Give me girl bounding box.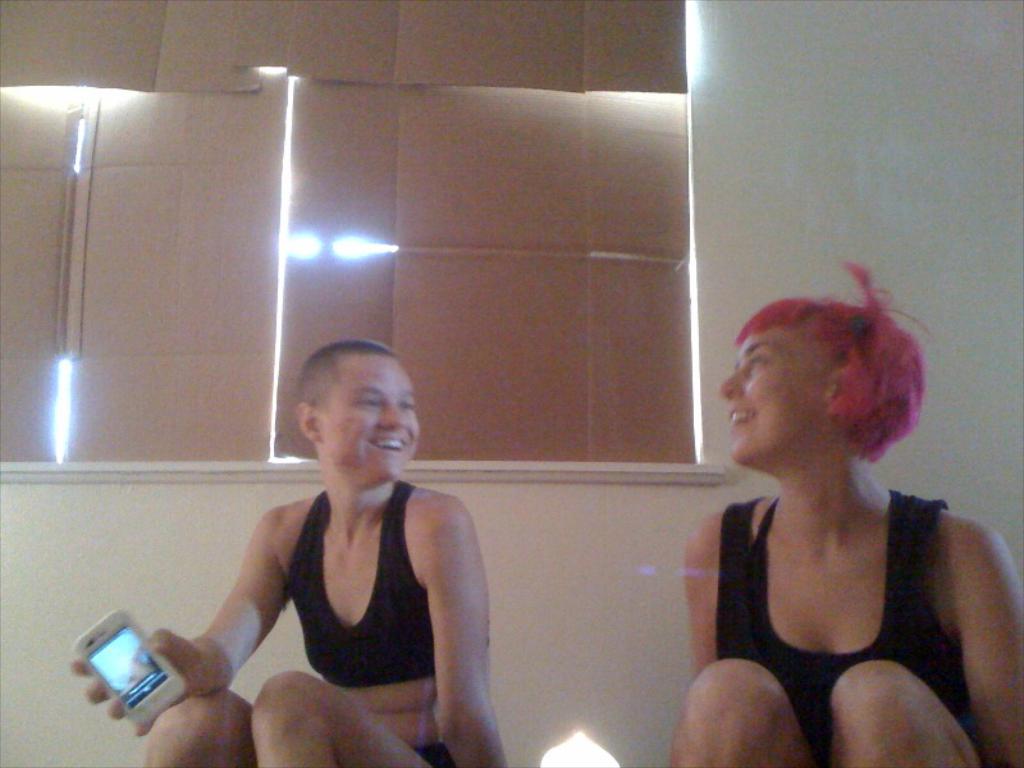
BBox(669, 256, 1023, 767).
